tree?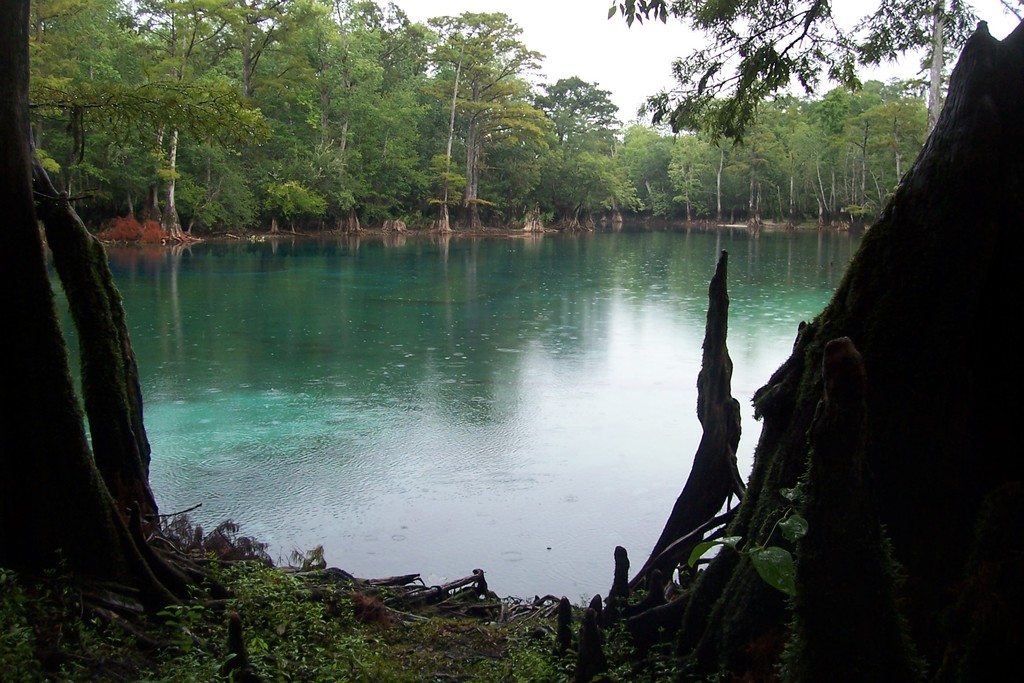
bbox(602, 0, 1023, 154)
